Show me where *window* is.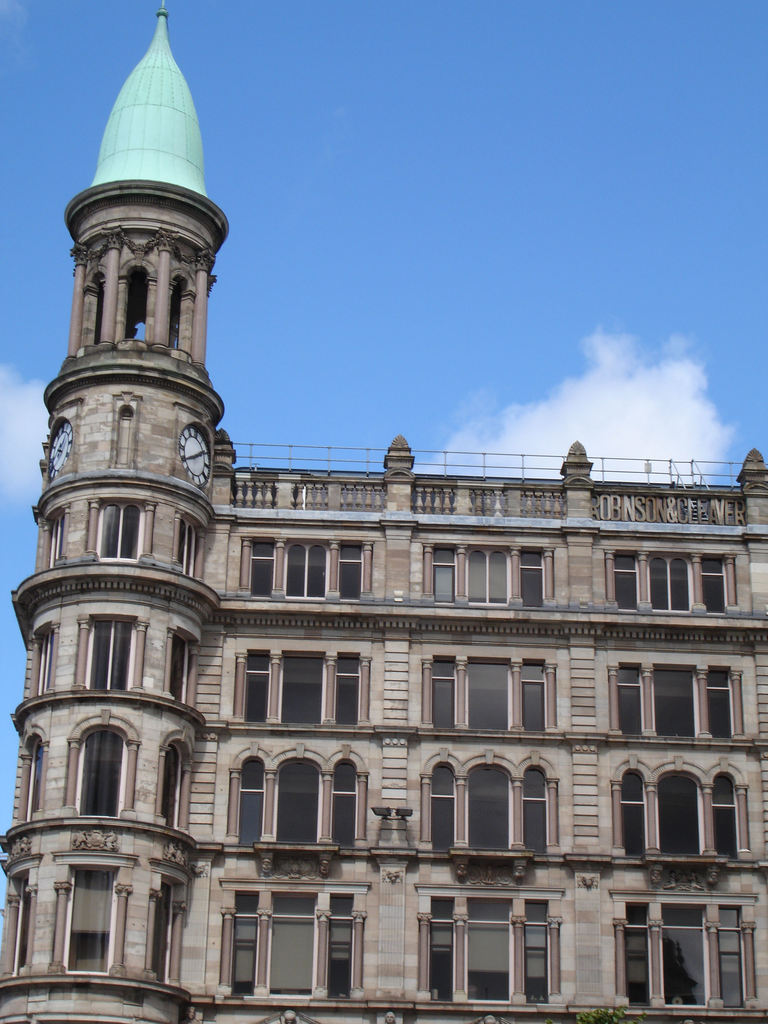
*window* is at BBox(284, 538, 328, 600).
